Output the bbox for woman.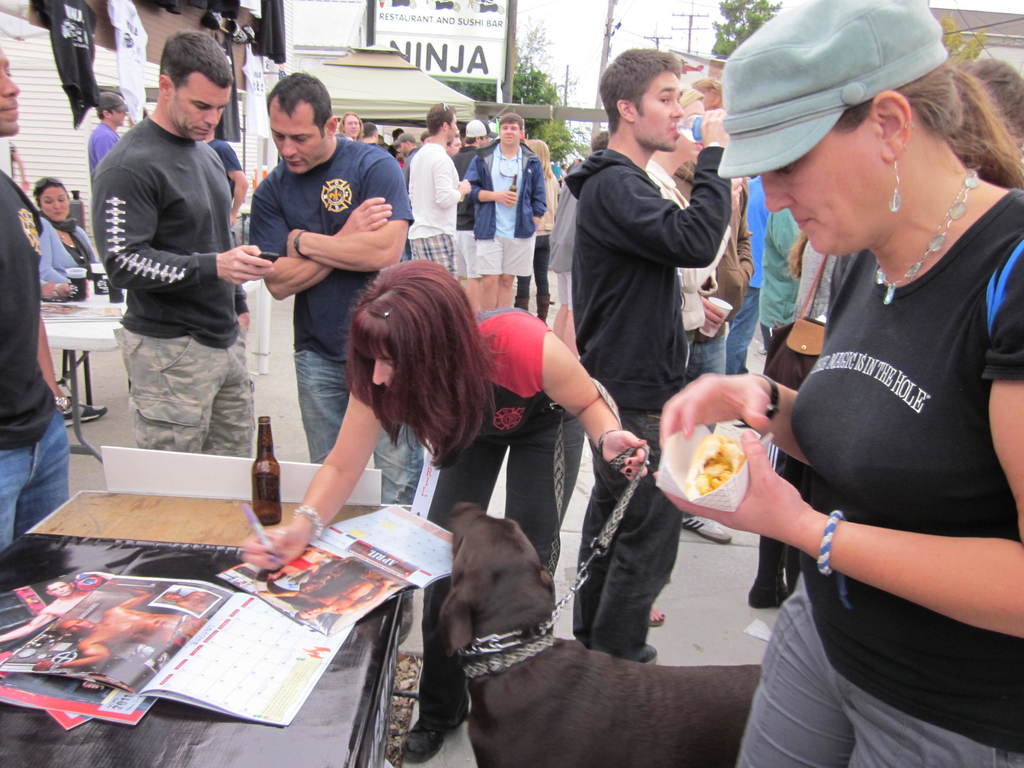
(left=661, top=0, right=1023, bottom=765).
